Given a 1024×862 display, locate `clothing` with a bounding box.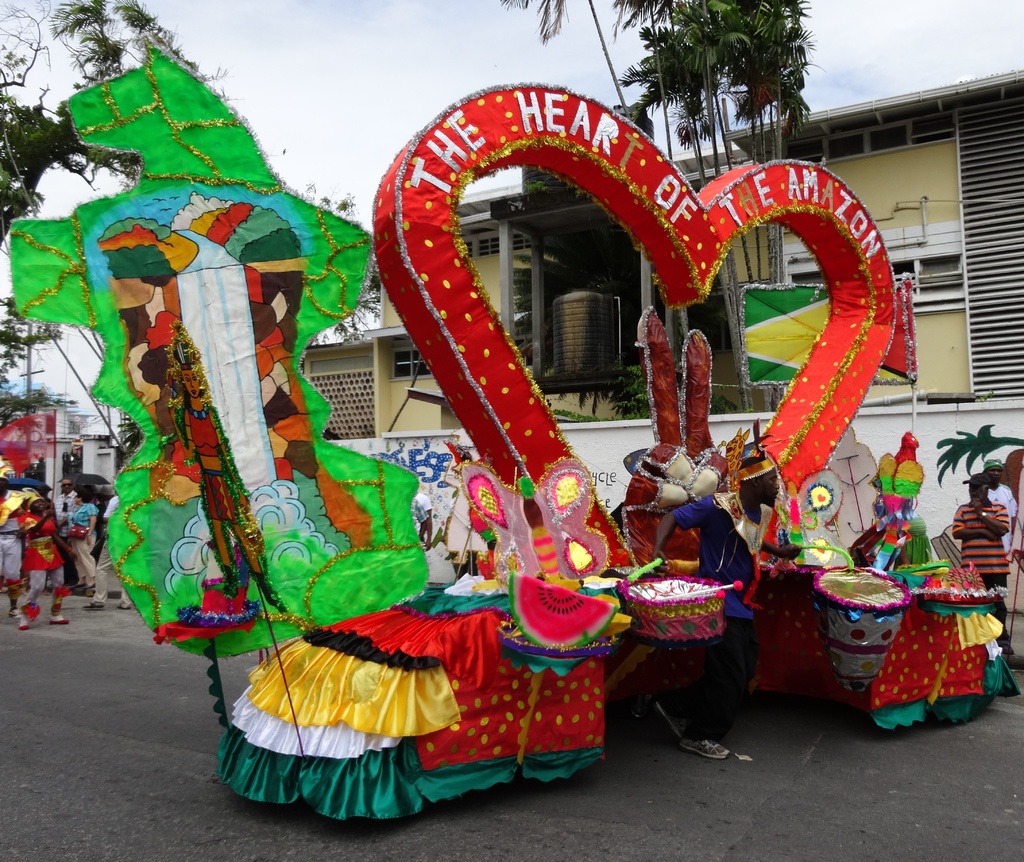
Located: {"left": 0, "top": 481, "right": 19, "bottom": 600}.
